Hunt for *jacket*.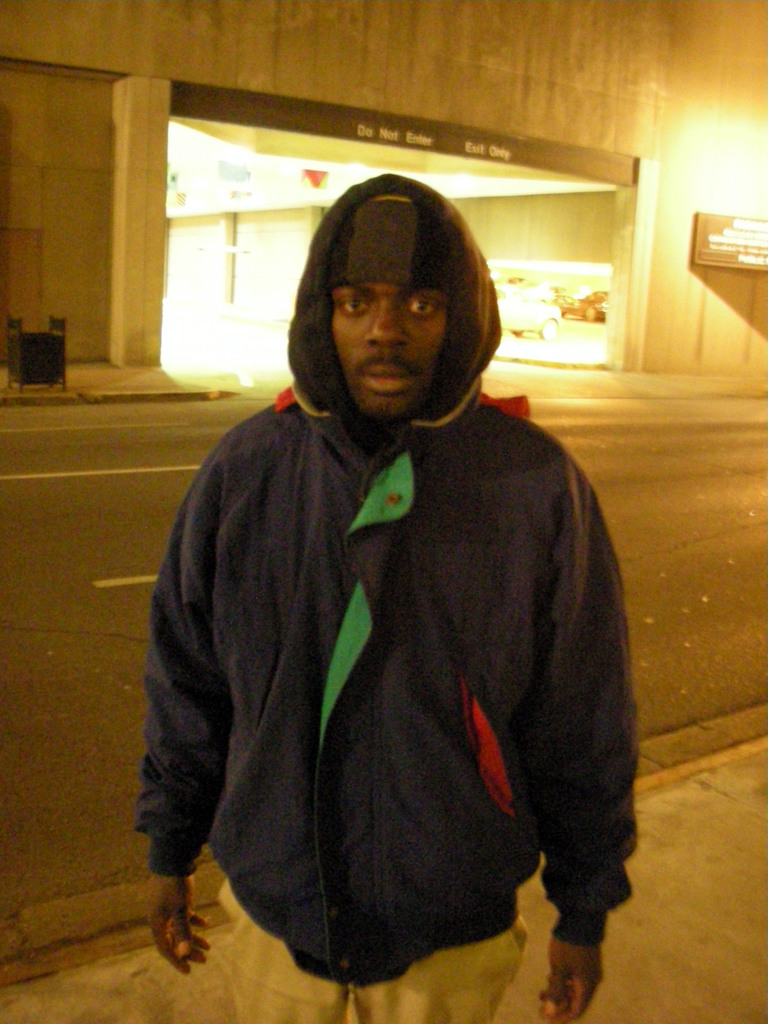
Hunted down at l=134, t=280, r=640, b=991.
